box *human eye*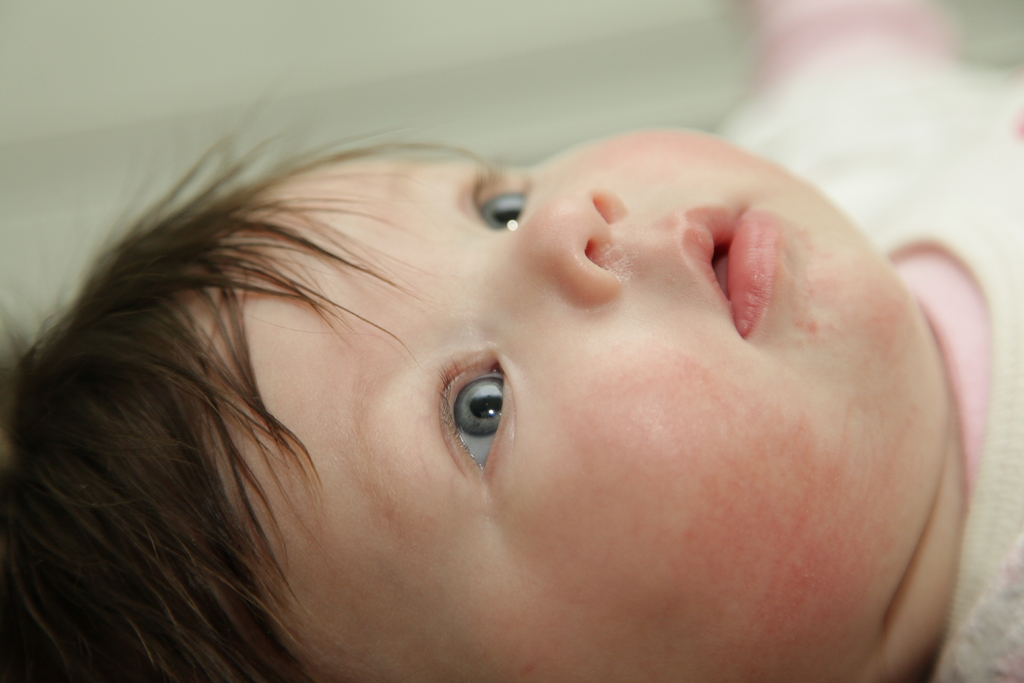
460 161 538 242
